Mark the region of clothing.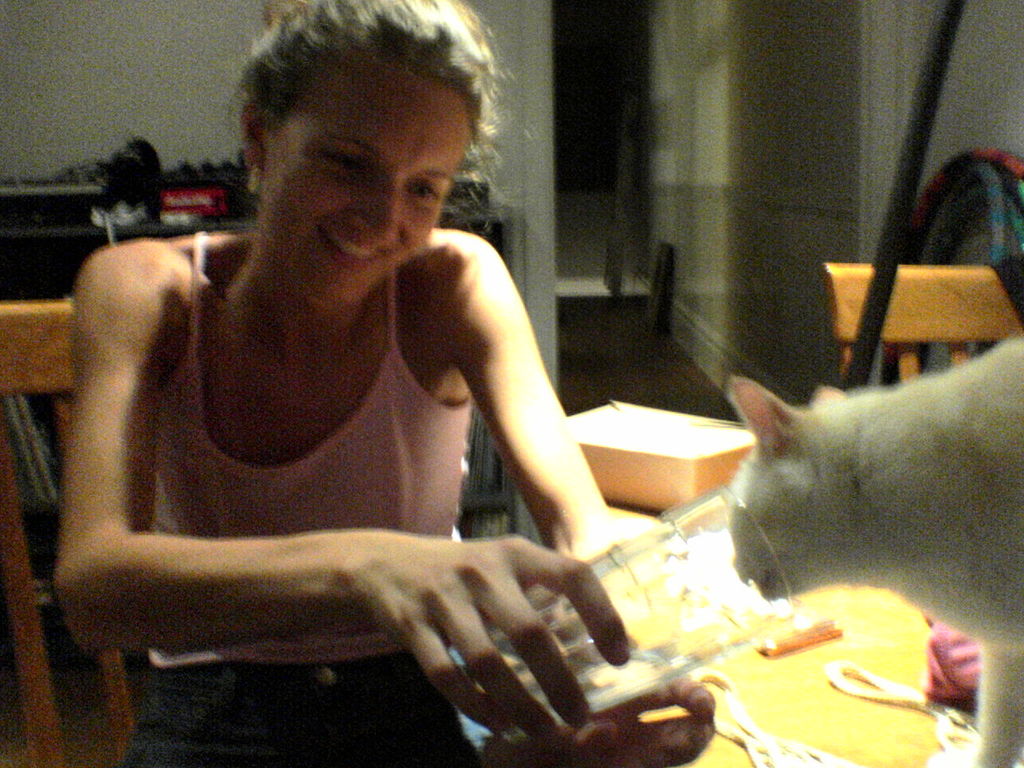
Region: 115,233,476,767.
